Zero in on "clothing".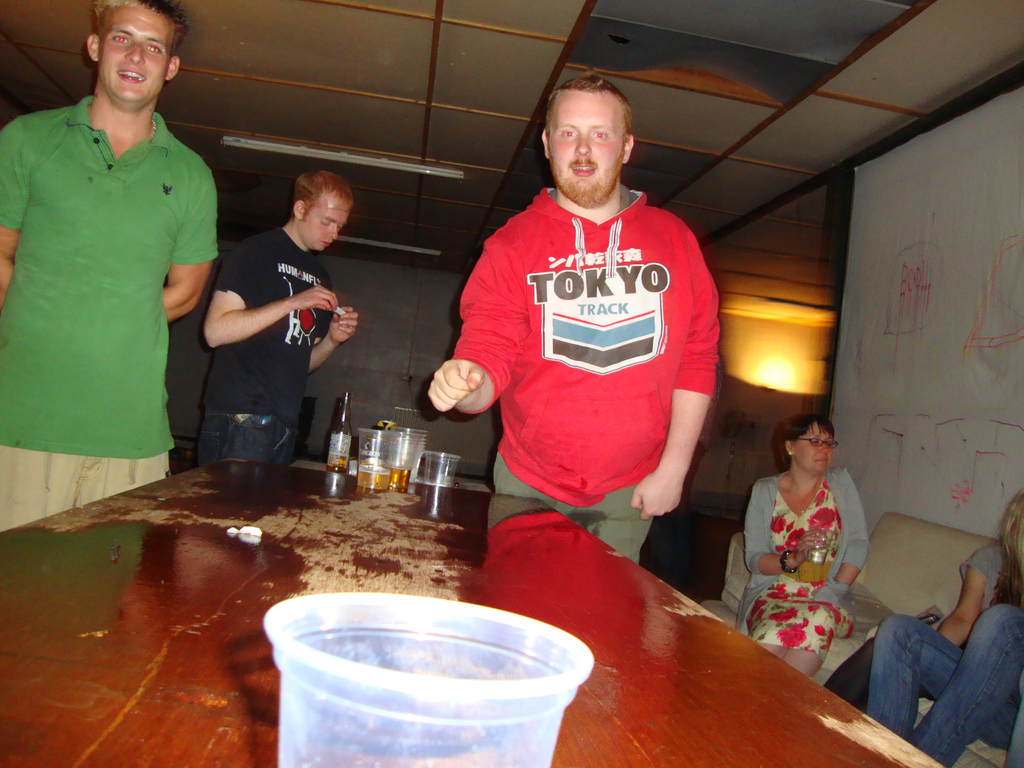
Zeroed in: left=12, top=65, right=212, bottom=490.
